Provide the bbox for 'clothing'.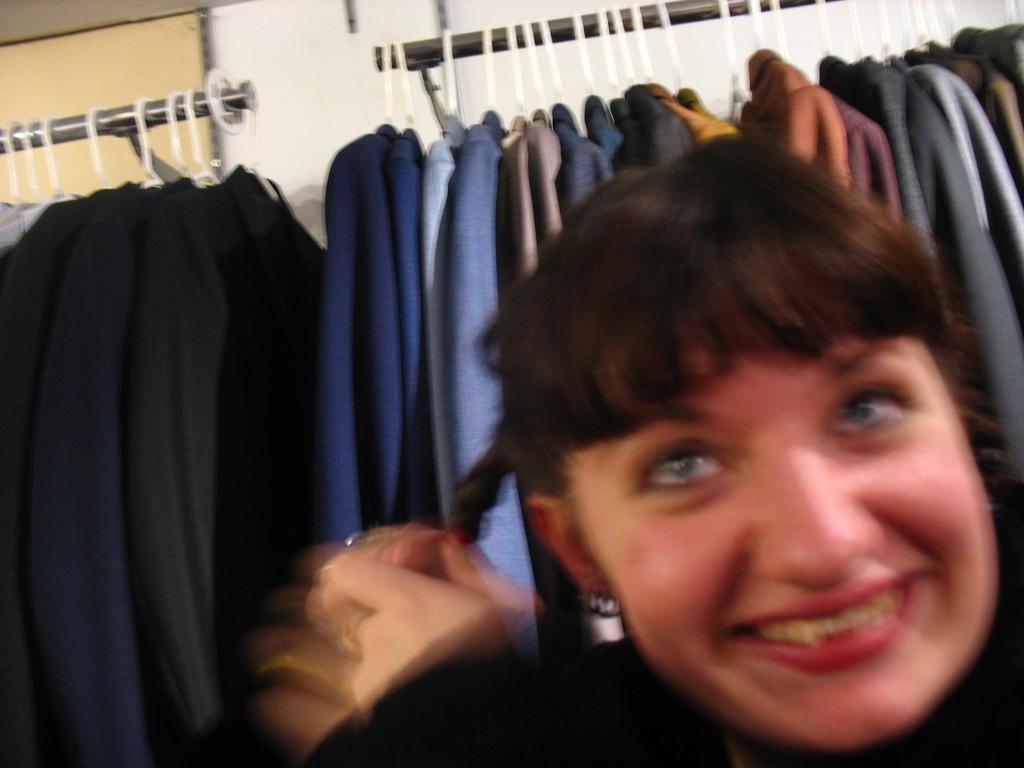
[x1=580, y1=88, x2=632, y2=172].
